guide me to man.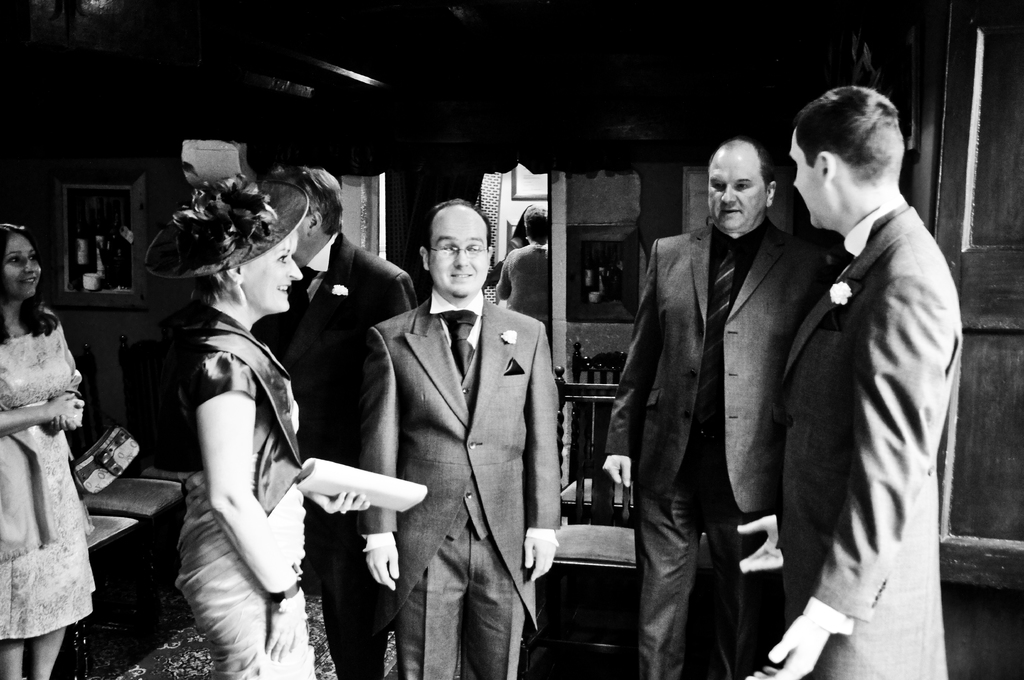
Guidance: <bbox>356, 200, 563, 679</bbox>.
